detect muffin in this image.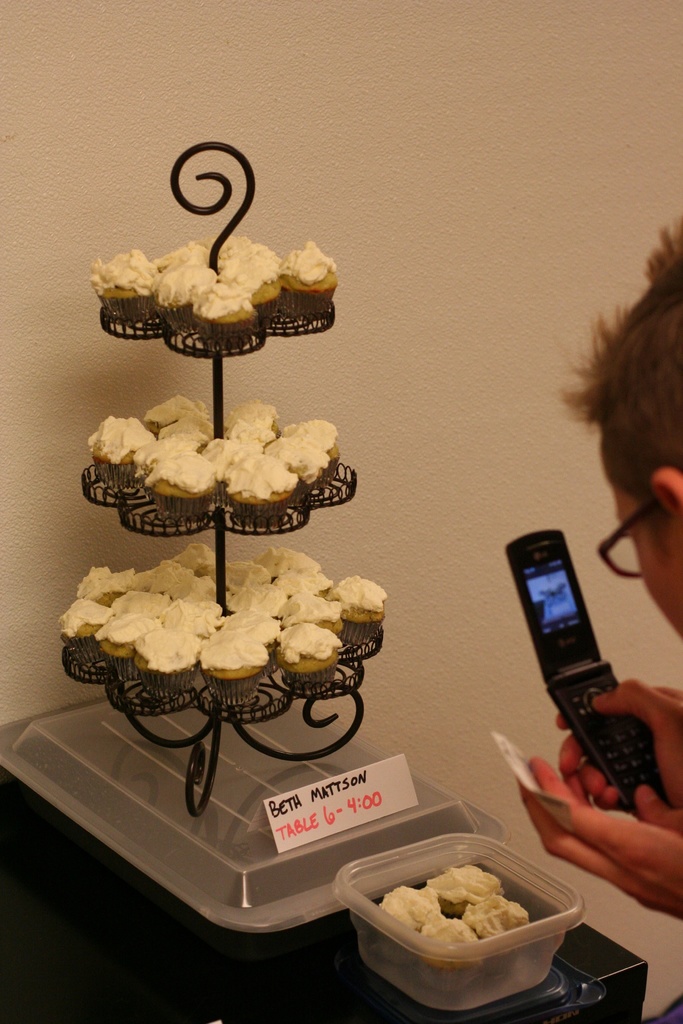
Detection: x1=201, y1=624, x2=267, y2=705.
